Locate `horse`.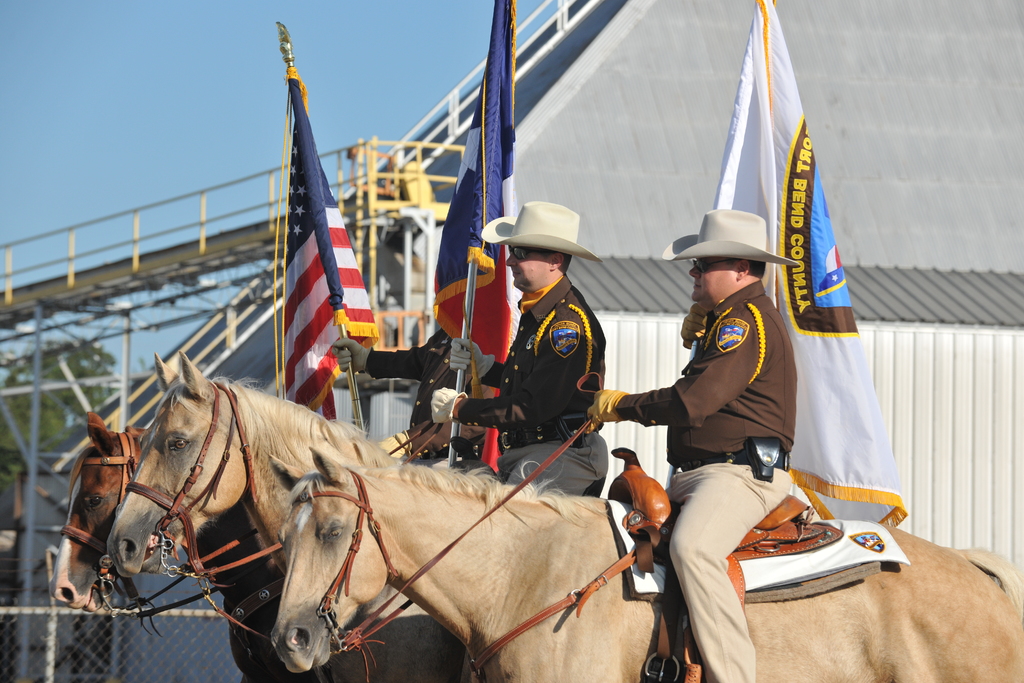
Bounding box: <bbox>104, 350, 500, 682</bbox>.
